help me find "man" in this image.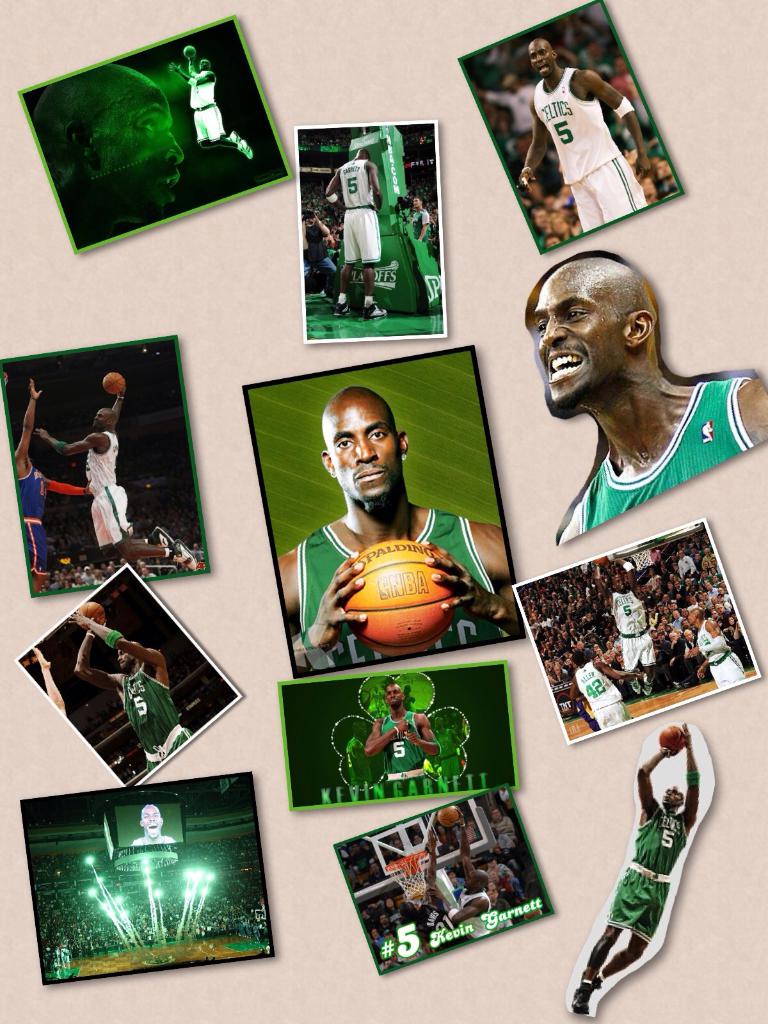
Found it: [left=326, top=132, right=401, bottom=319].
